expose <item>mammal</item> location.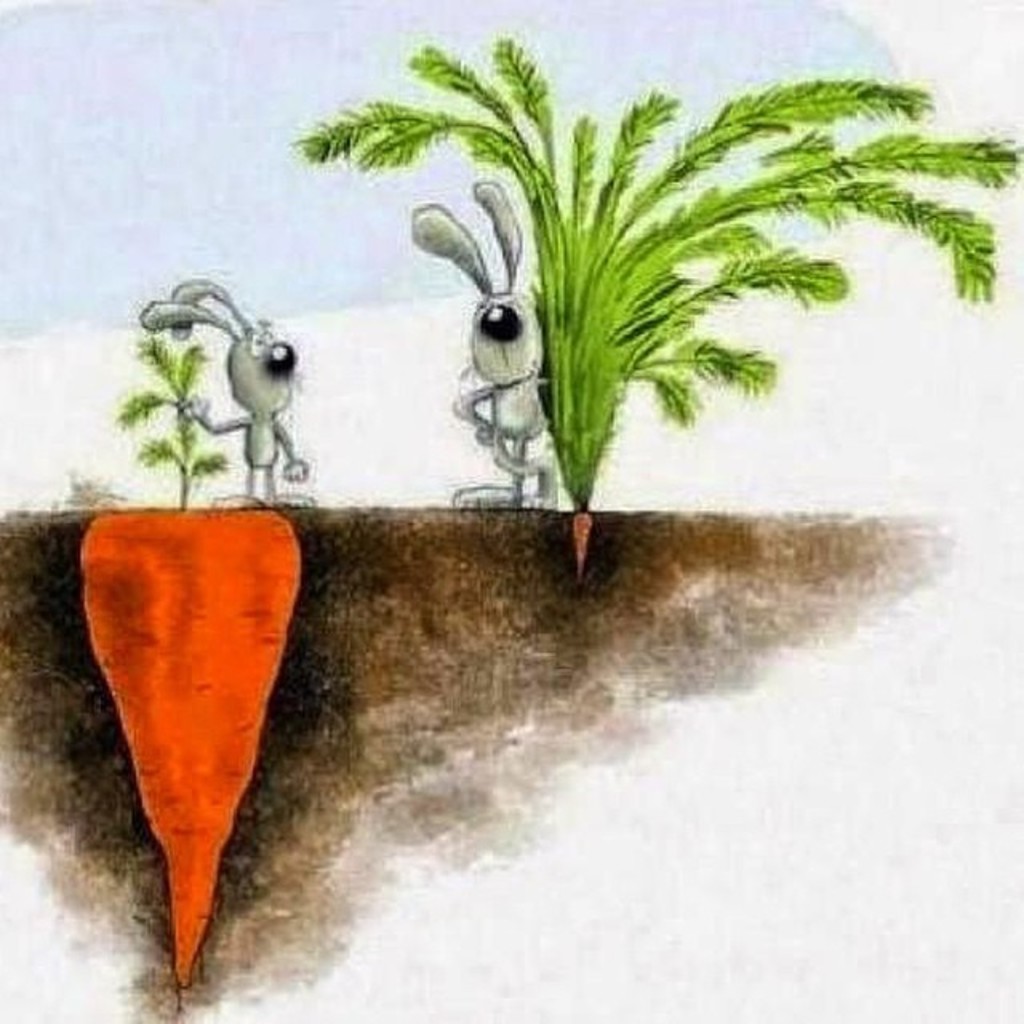
Exposed at box(126, 282, 314, 498).
